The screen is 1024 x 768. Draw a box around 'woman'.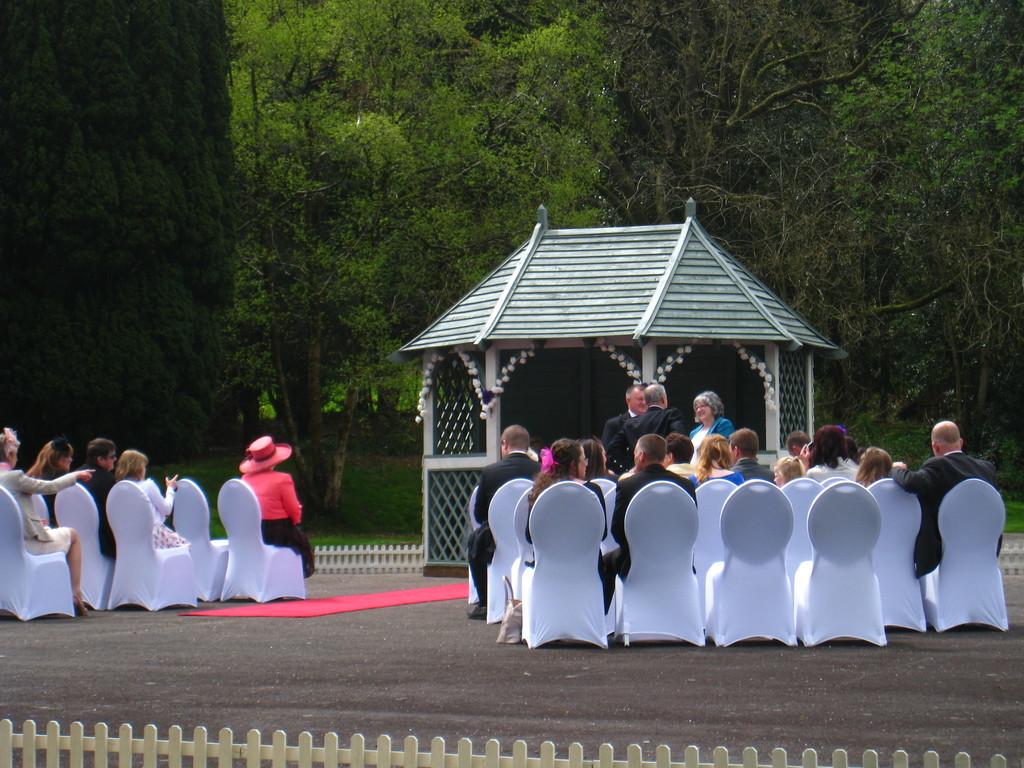
(left=120, top=447, right=181, bottom=548).
